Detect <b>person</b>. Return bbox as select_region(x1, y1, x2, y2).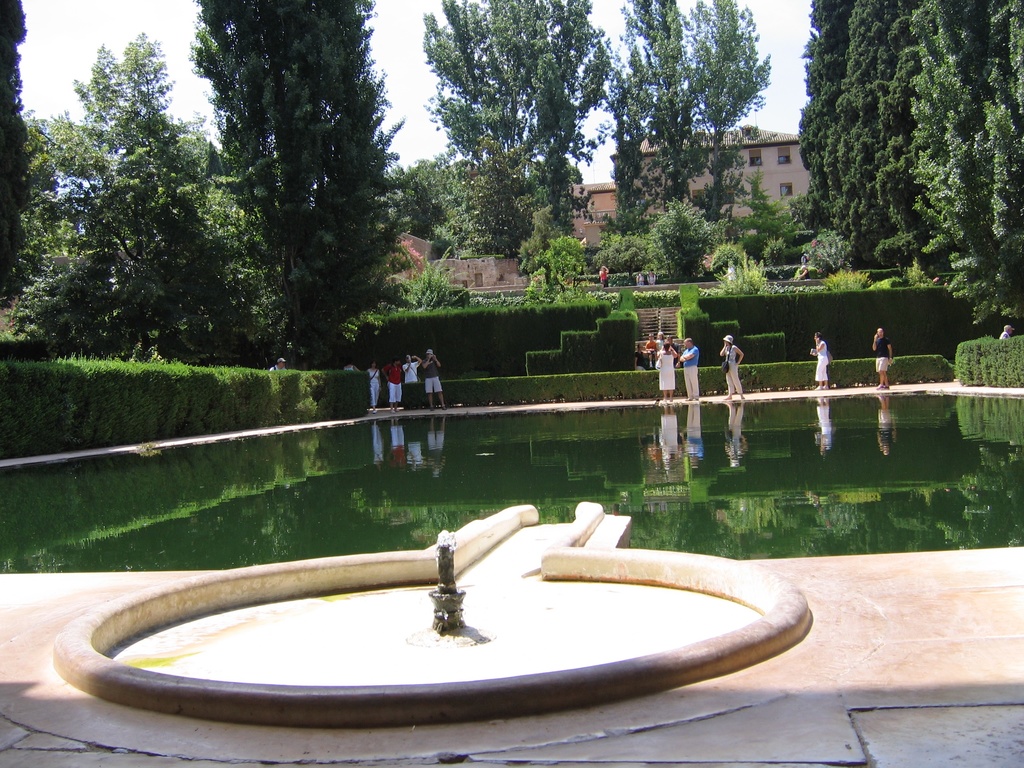
select_region(668, 333, 680, 361).
